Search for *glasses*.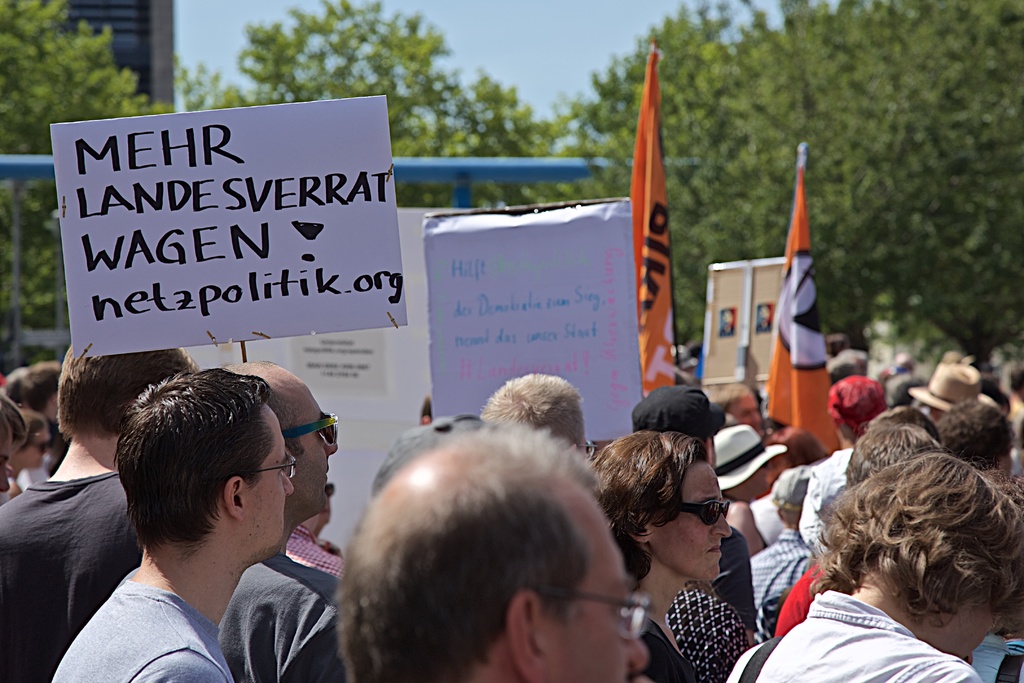
Found at left=238, top=449, right=298, bottom=479.
